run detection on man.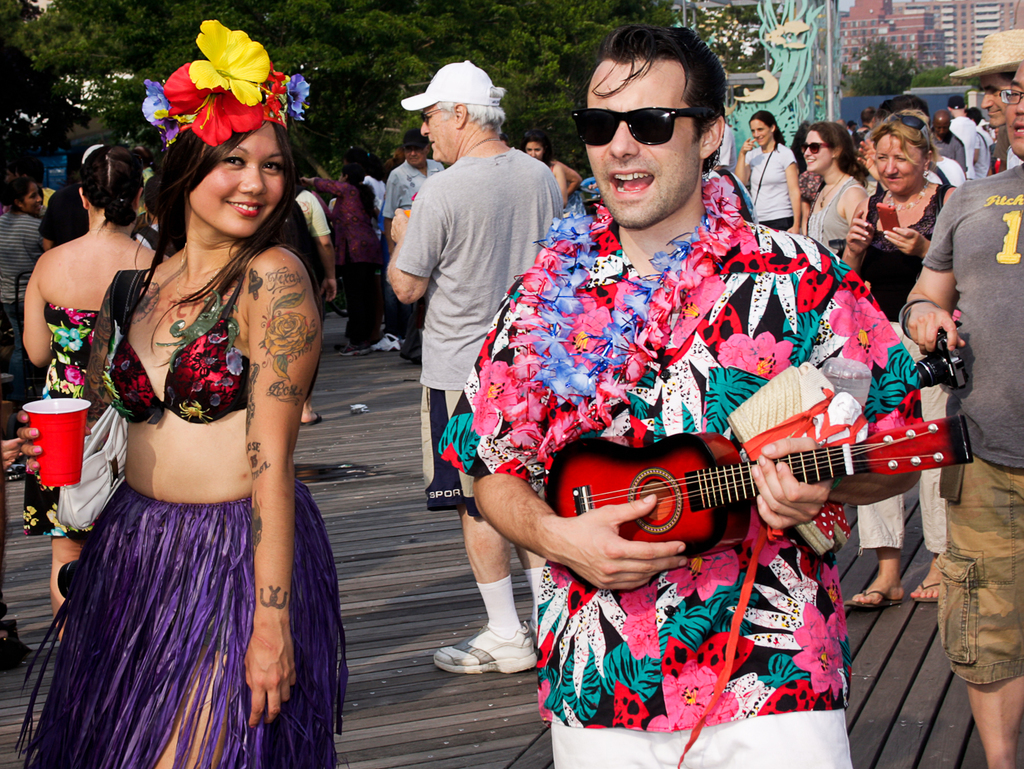
Result: 380:128:447:366.
